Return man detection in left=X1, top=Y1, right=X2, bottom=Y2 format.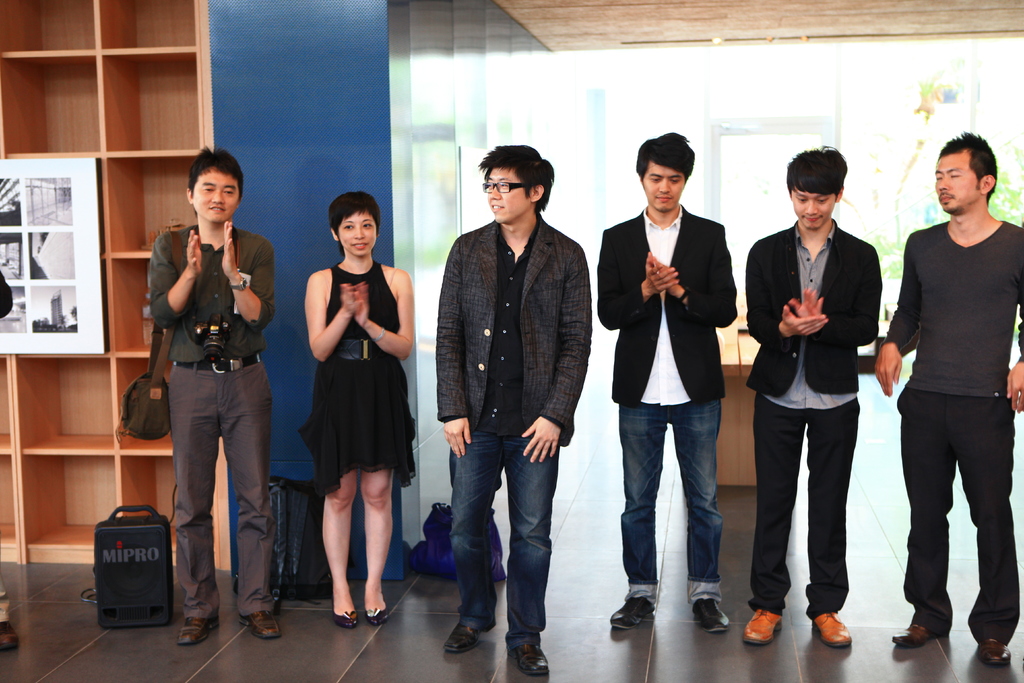
left=740, top=145, right=884, bottom=648.
